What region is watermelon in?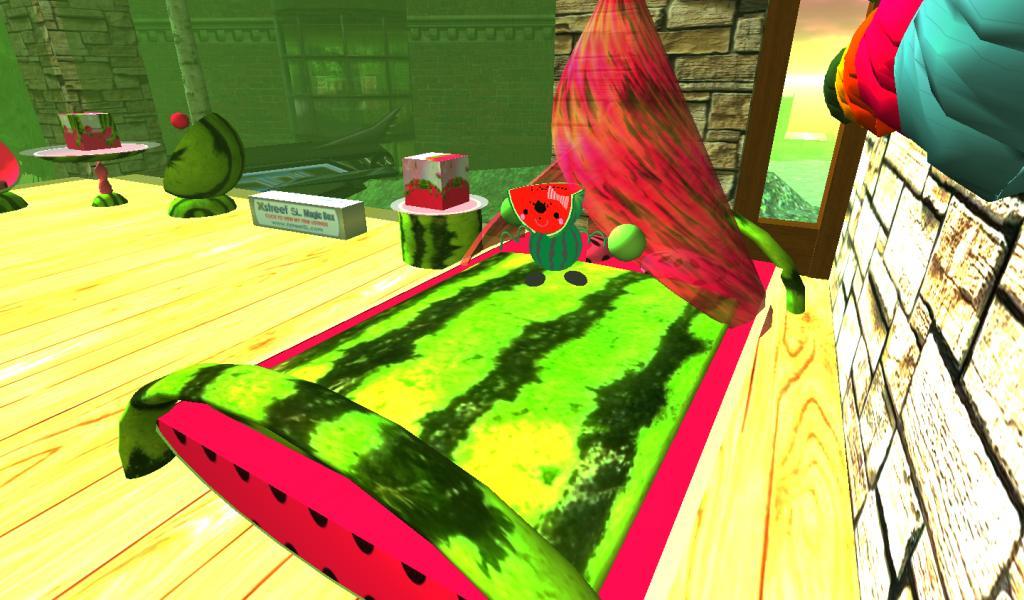
locate(506, 182, 583, 233).
